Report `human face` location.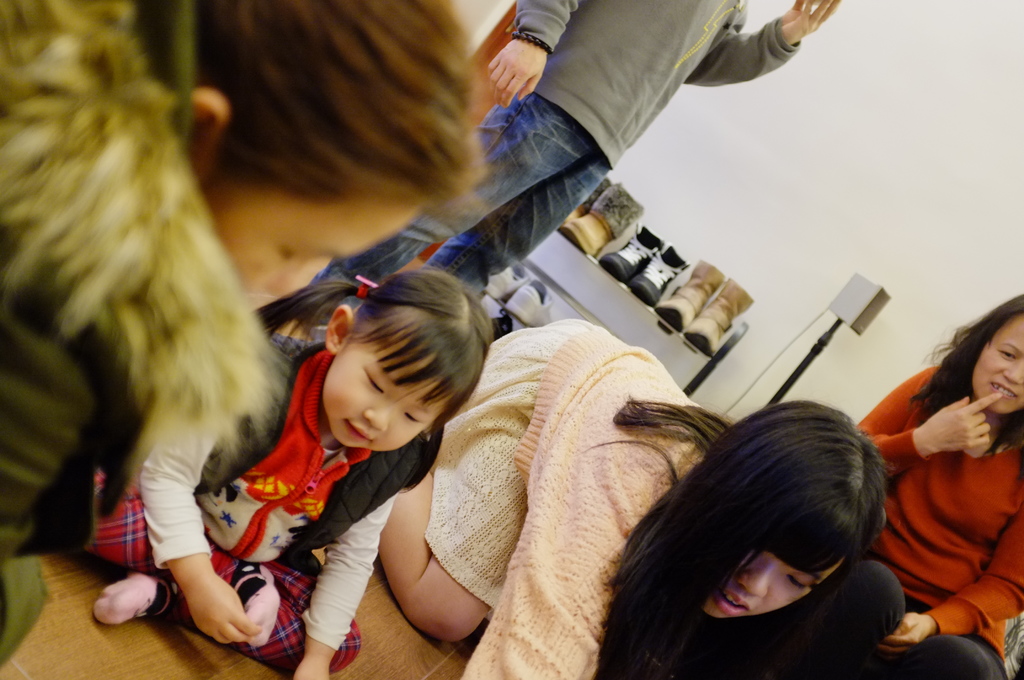
Report: 707:551:844:622.
